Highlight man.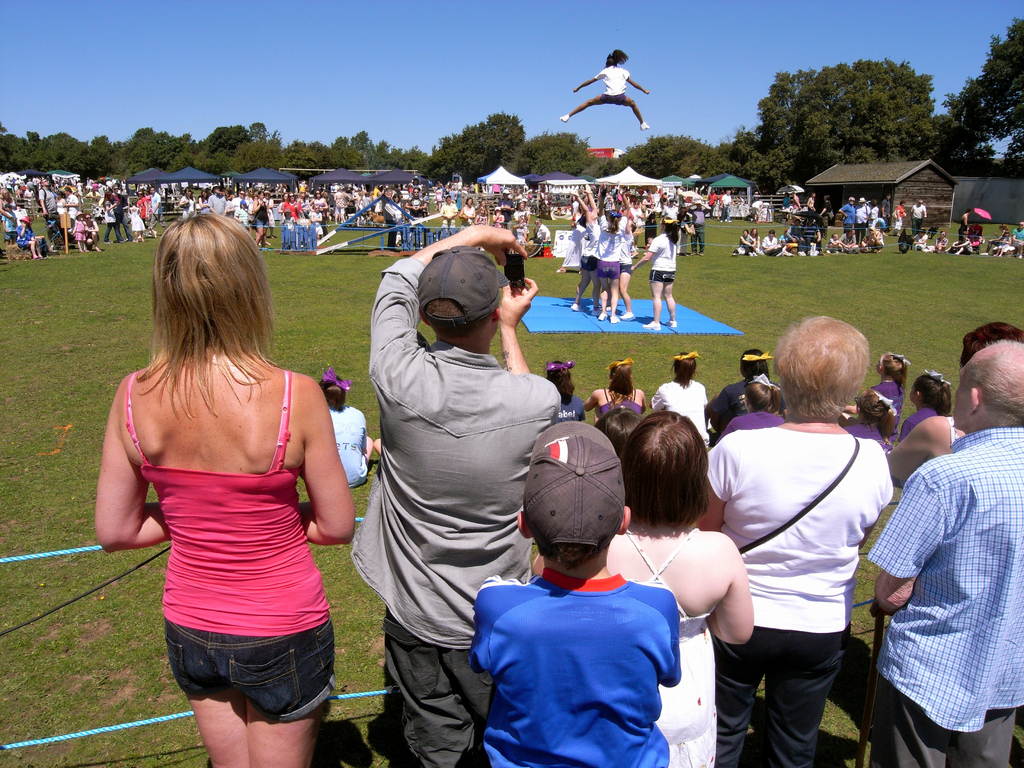
Highlighted region: box=[800, 216, 822, 253].
